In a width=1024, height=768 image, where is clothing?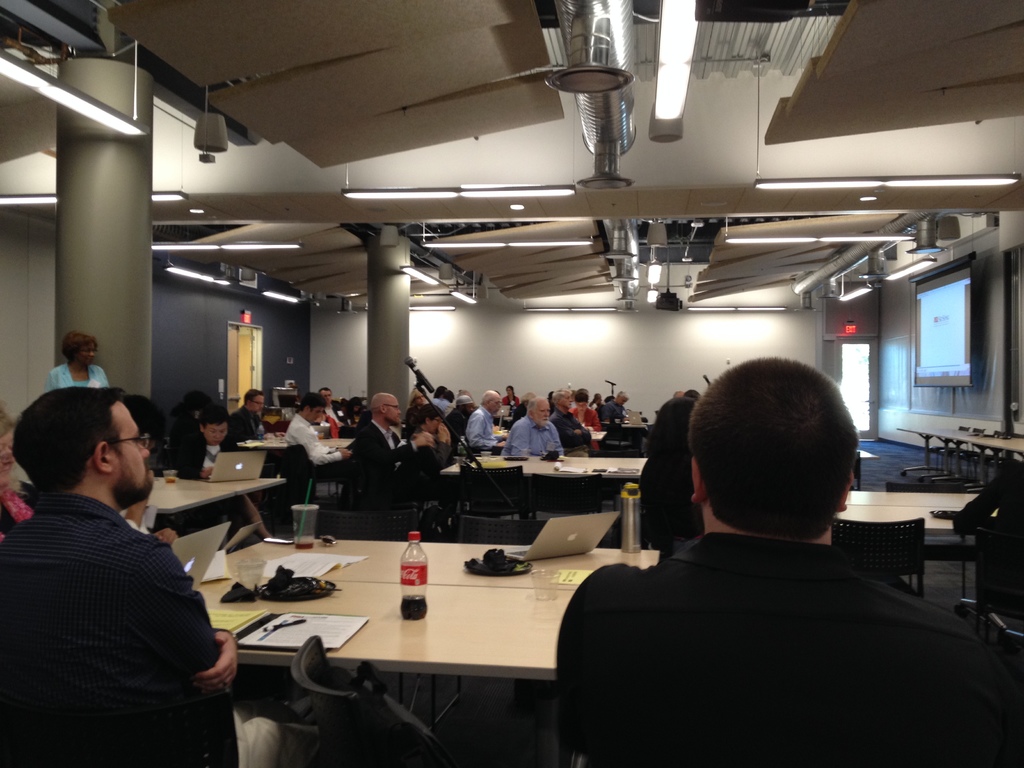
(609, 406, 628, 425).
